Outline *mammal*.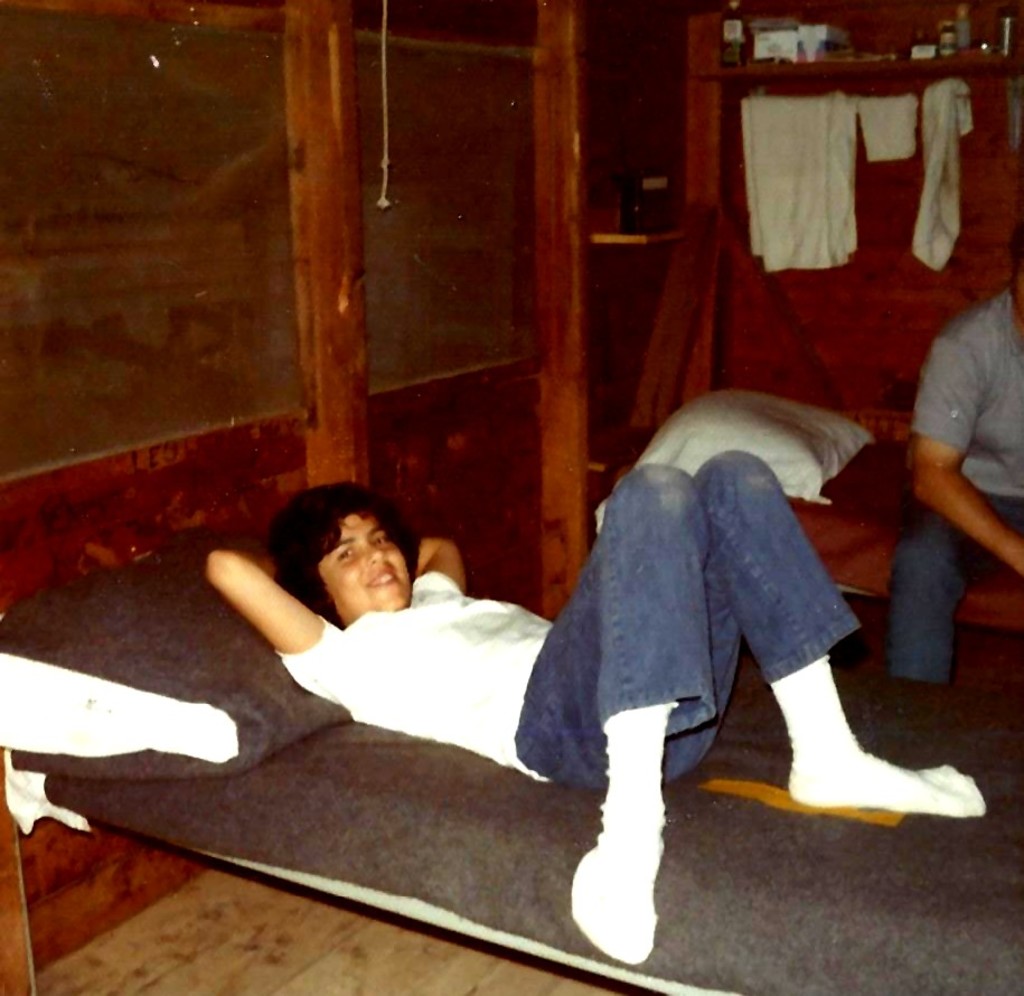
Outline: bbox(125, 443, 879, 909).
